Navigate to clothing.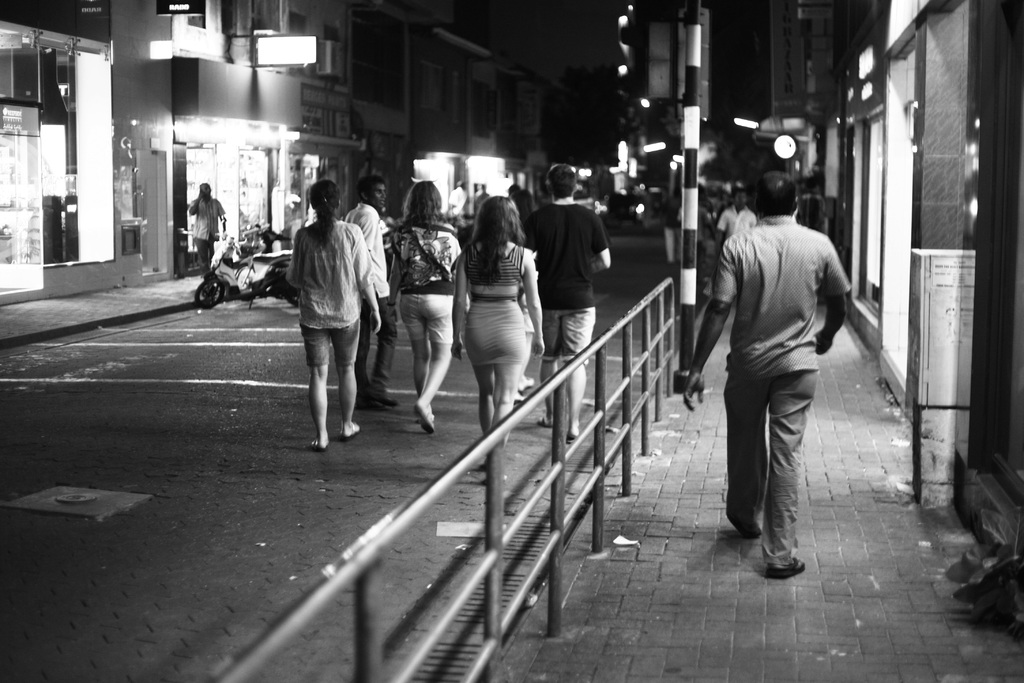
Navigation target: x1=389, y1=225, x2=454, y2=361.
